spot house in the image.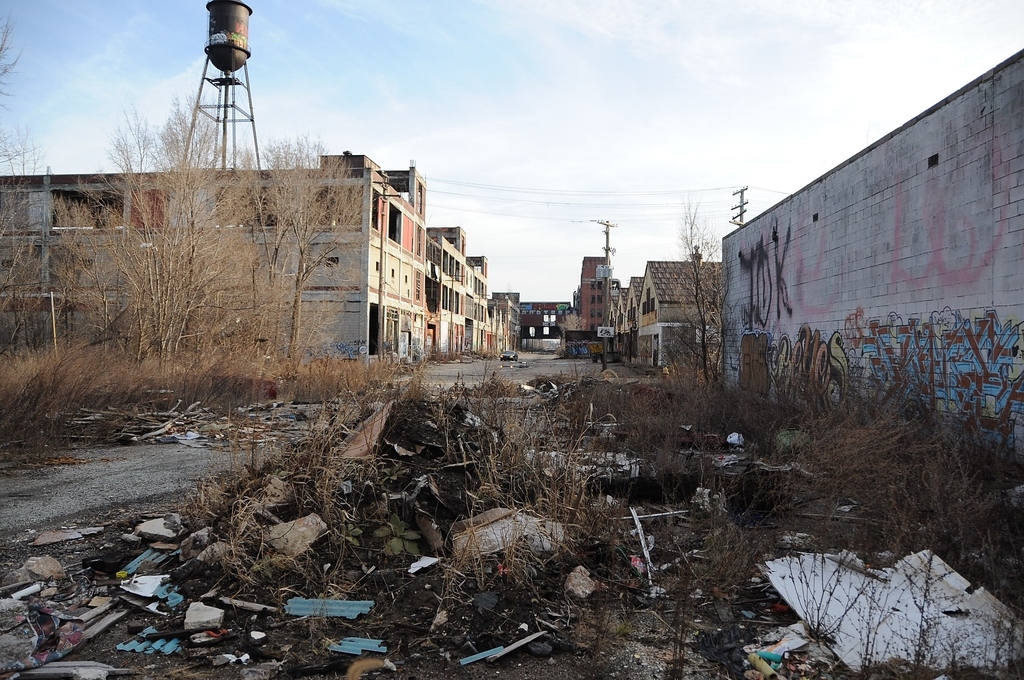
house found at <region>7, 154, 423, 365</region>.
